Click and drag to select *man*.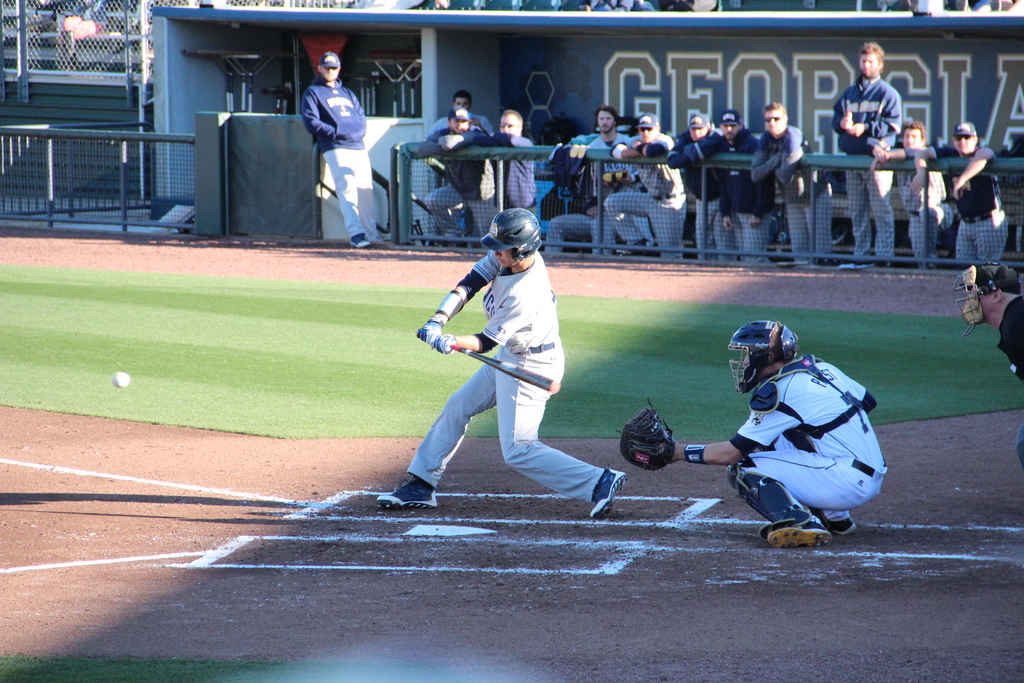
Selection: <region>301, 51, 380, 250</region>.
